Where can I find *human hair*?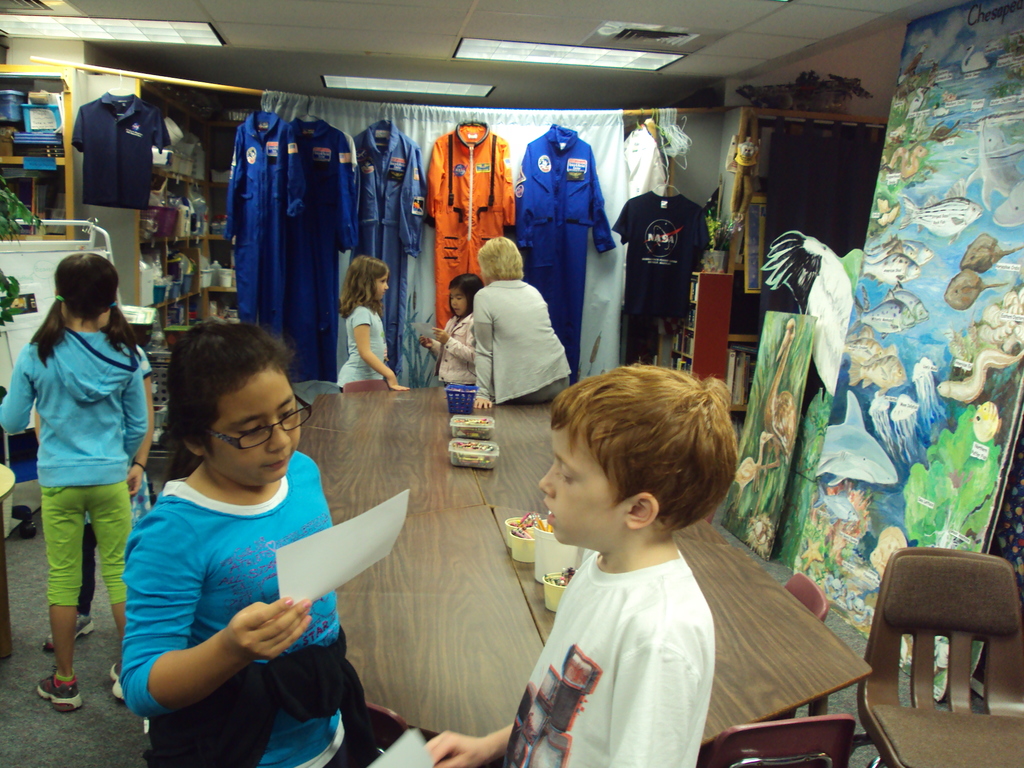
You can find it at <box>170,319,289,482</box>.
